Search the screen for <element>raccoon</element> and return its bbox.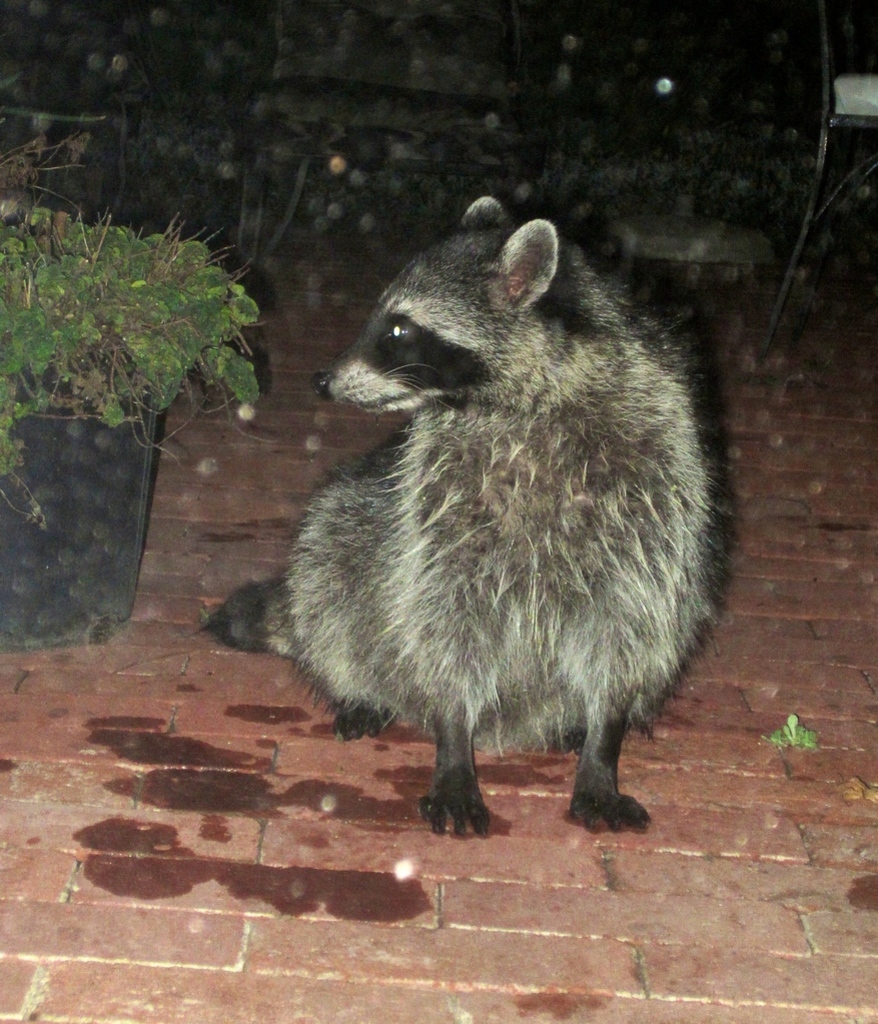
Found: 193 194 726 840.
